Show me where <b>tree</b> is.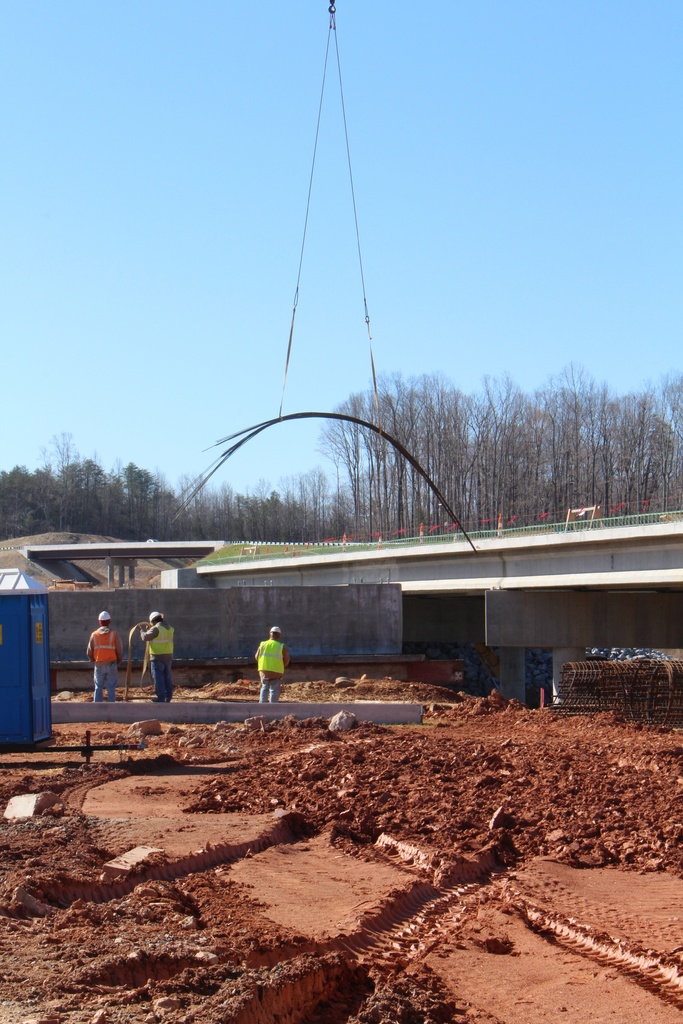
<b>tree</b> is at BBox(566, 371, 645, 518).
